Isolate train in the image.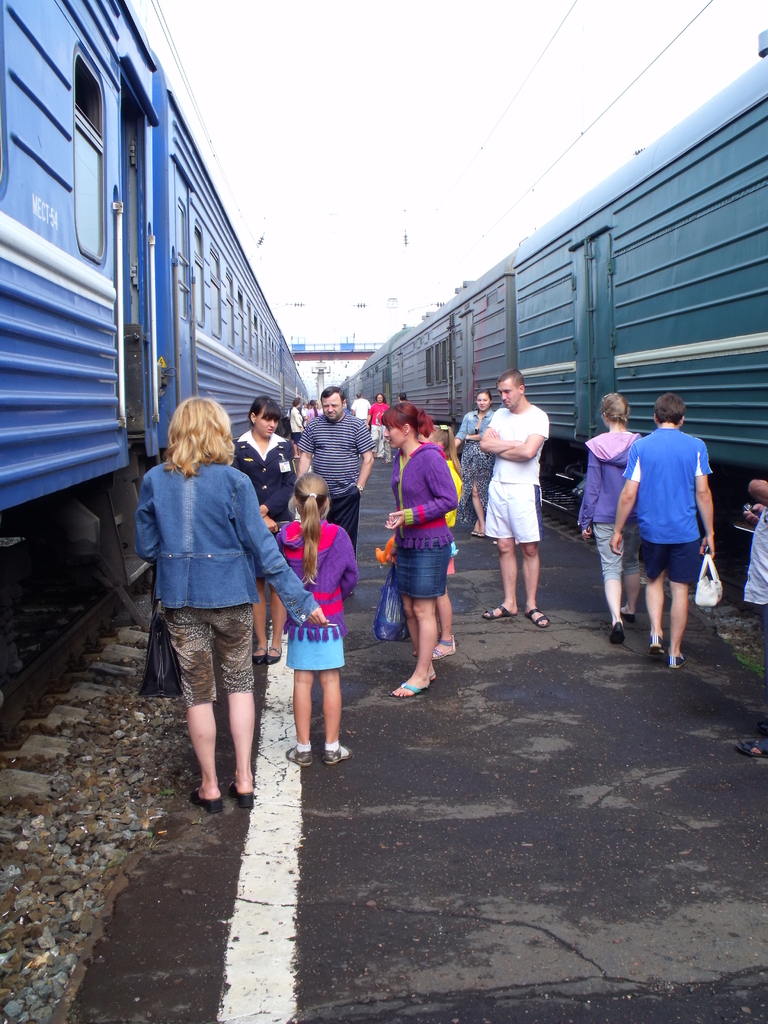
Isolated region: {"x1": 343, "y1": 24, "x2": 767, "y2": 619}.
